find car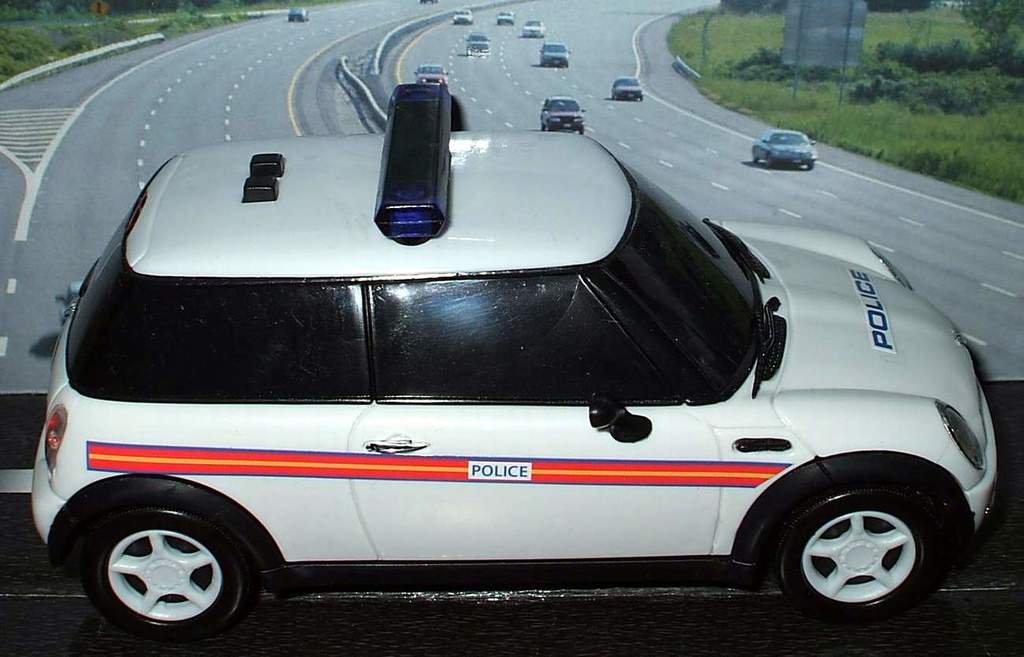
region(419, 0, 439, 3)
